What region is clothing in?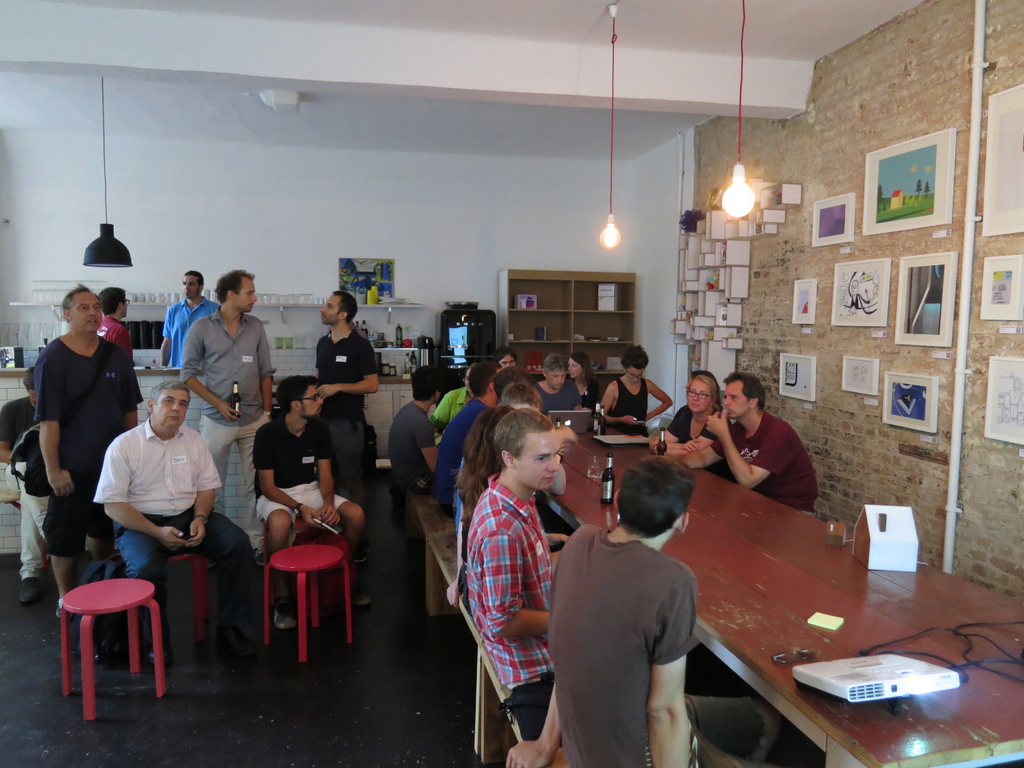
<box>600,378,650,426</box>.
